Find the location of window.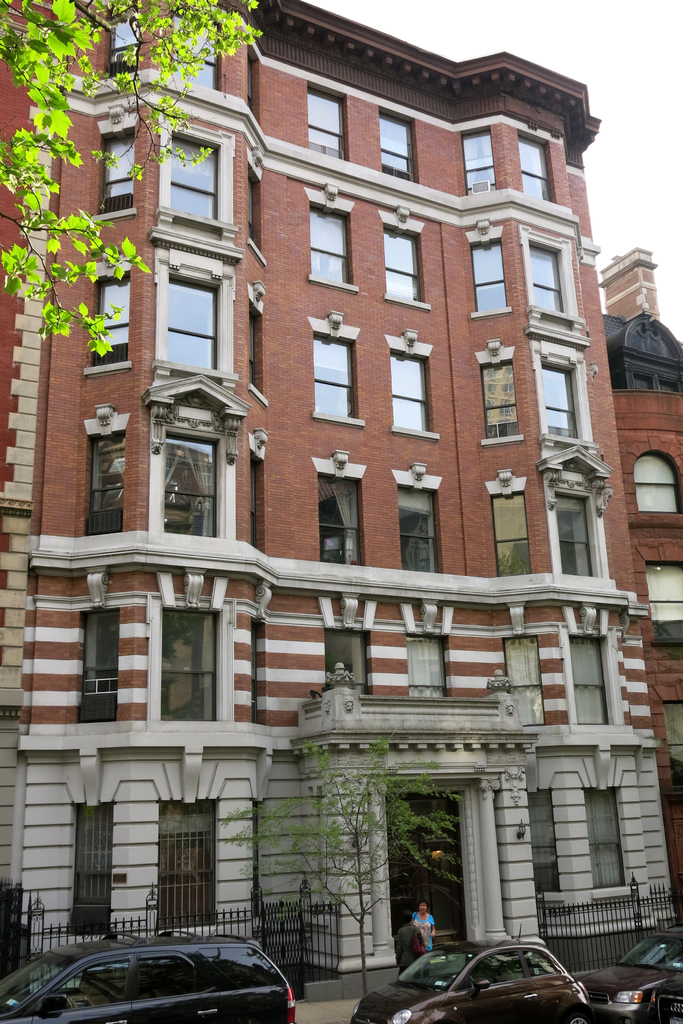
Location: [88,269,133,369].
